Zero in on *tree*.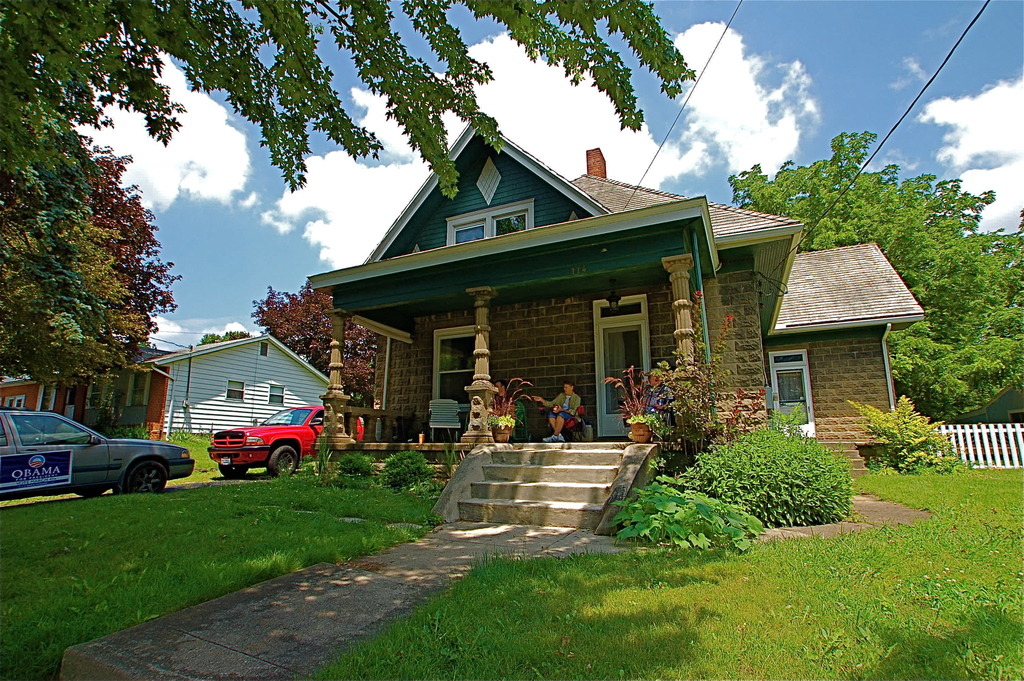
Zeroed in: region(17, 88, 180, 441).
